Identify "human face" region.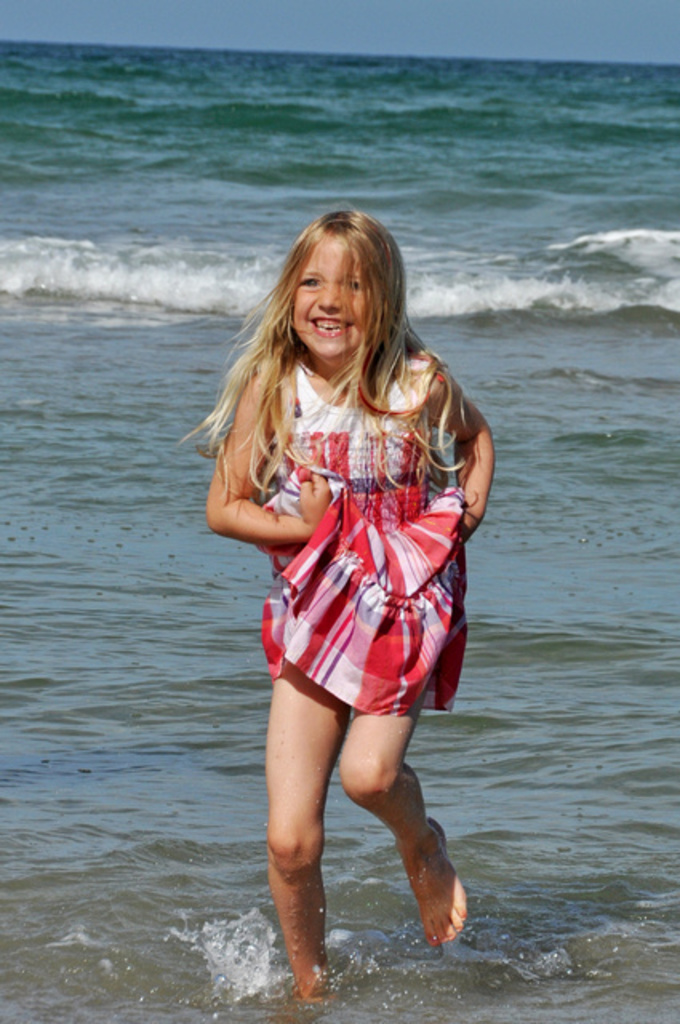
Region: rect(293, 230, 371, 366).
